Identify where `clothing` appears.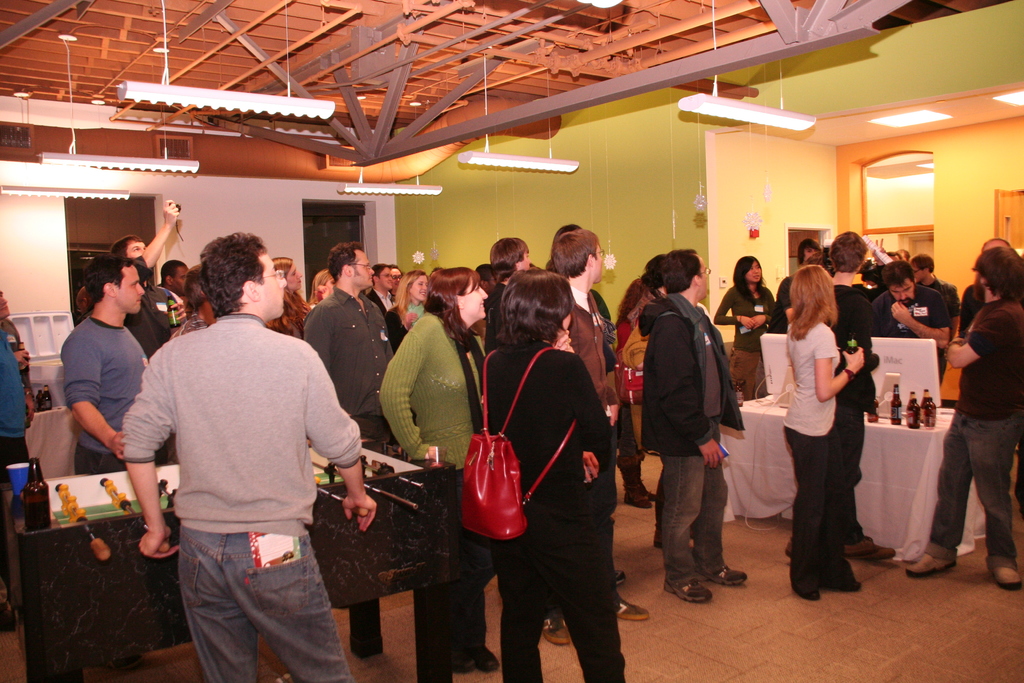
Appears at [x1=639, y1=295, x2=751, y2=593].
